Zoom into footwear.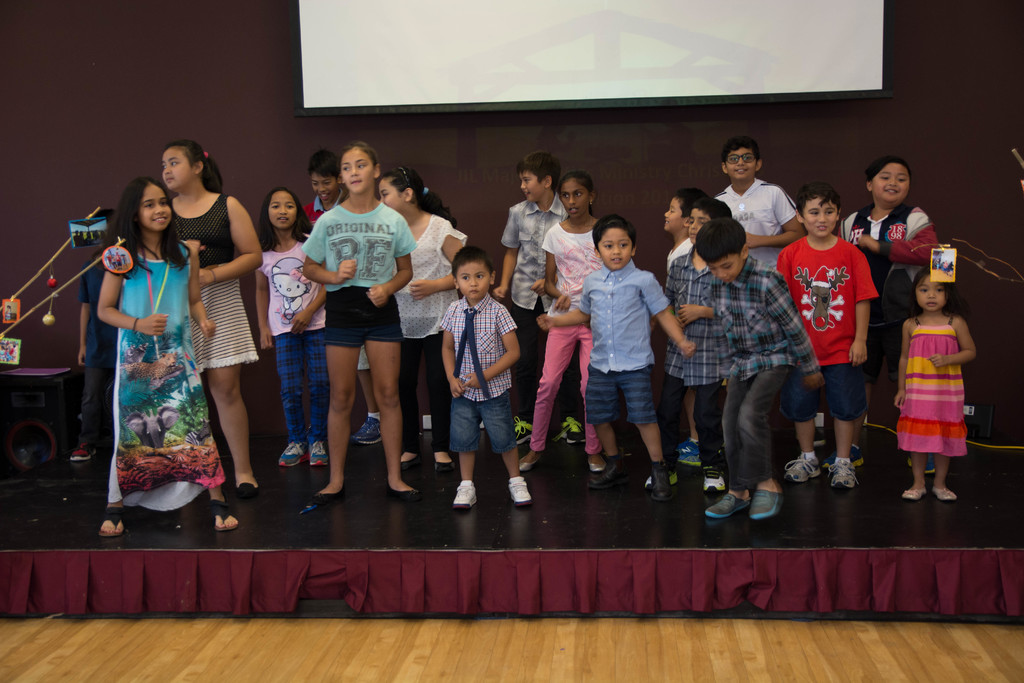
Zoom target: BBox(748, 487, 785, 518).
